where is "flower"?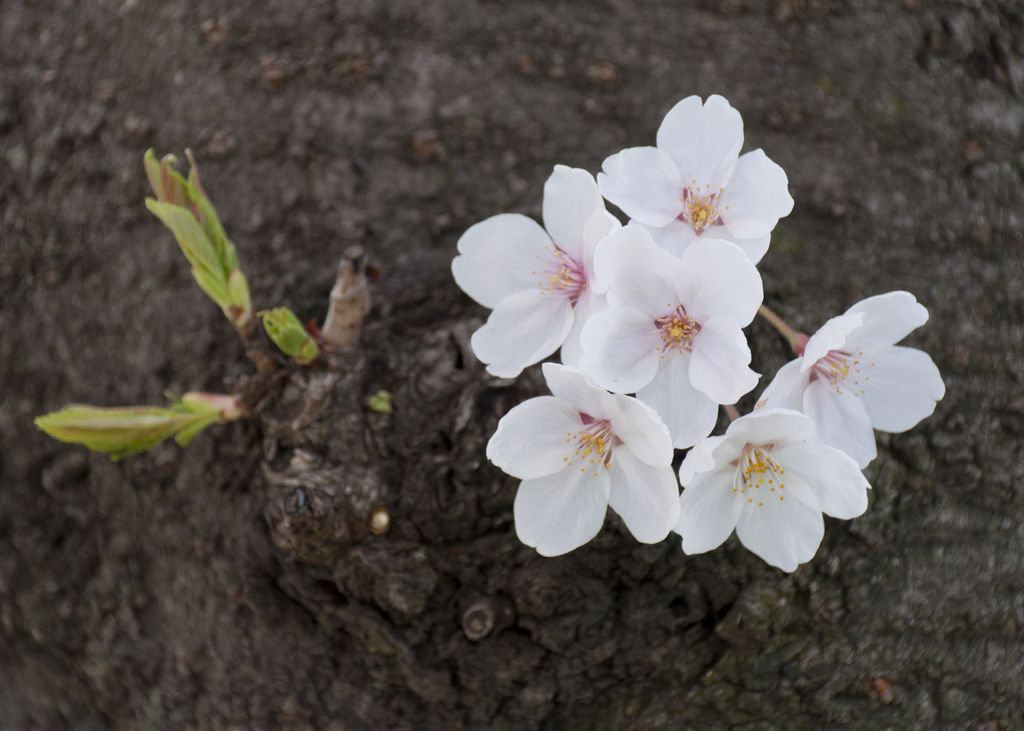
[477,364,673,550].
